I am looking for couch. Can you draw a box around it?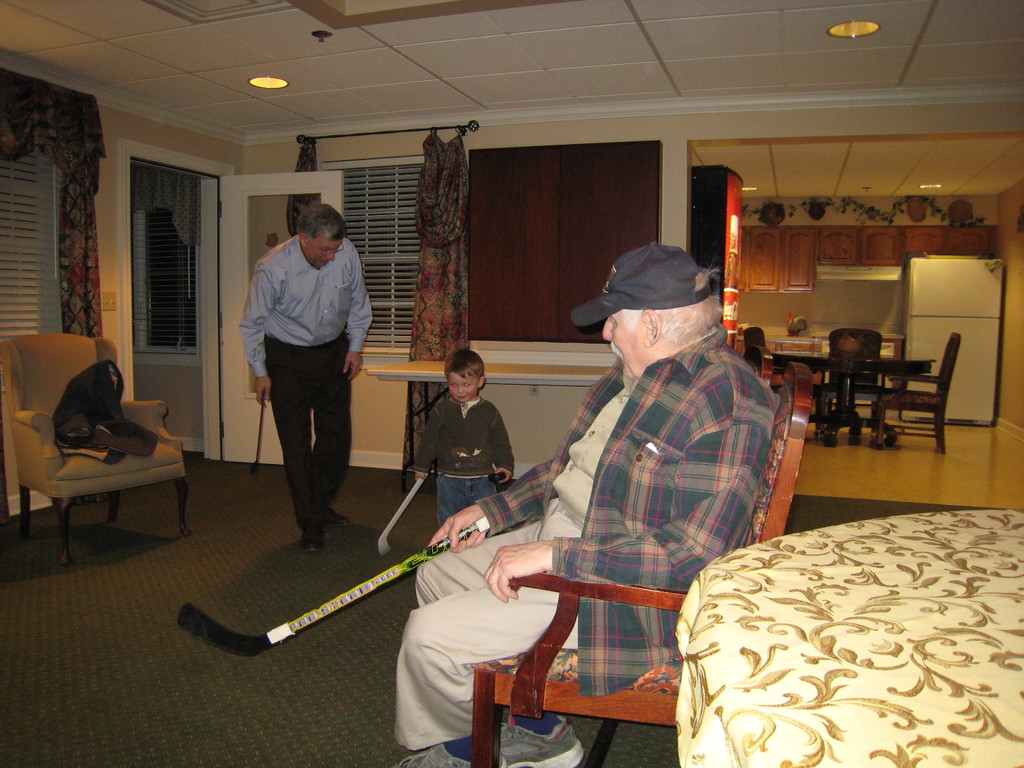
Sure, the bounding box is <region>6, 305, 205, 547</region>.
